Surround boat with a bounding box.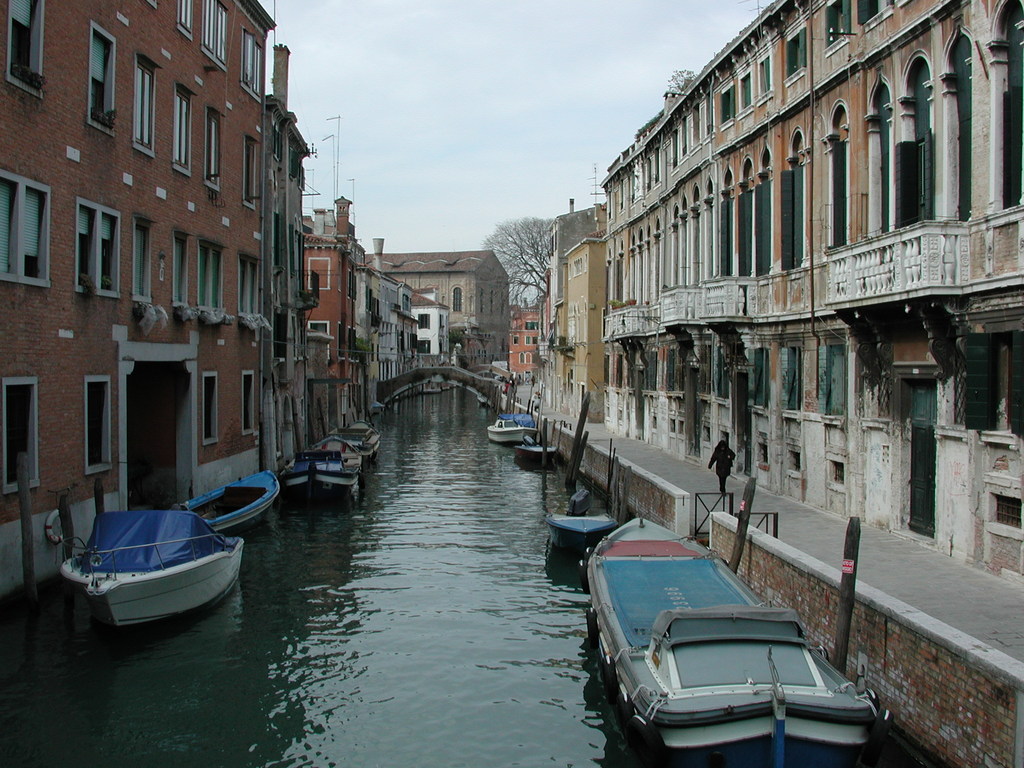
BBox(547, 508, 622, 541).
